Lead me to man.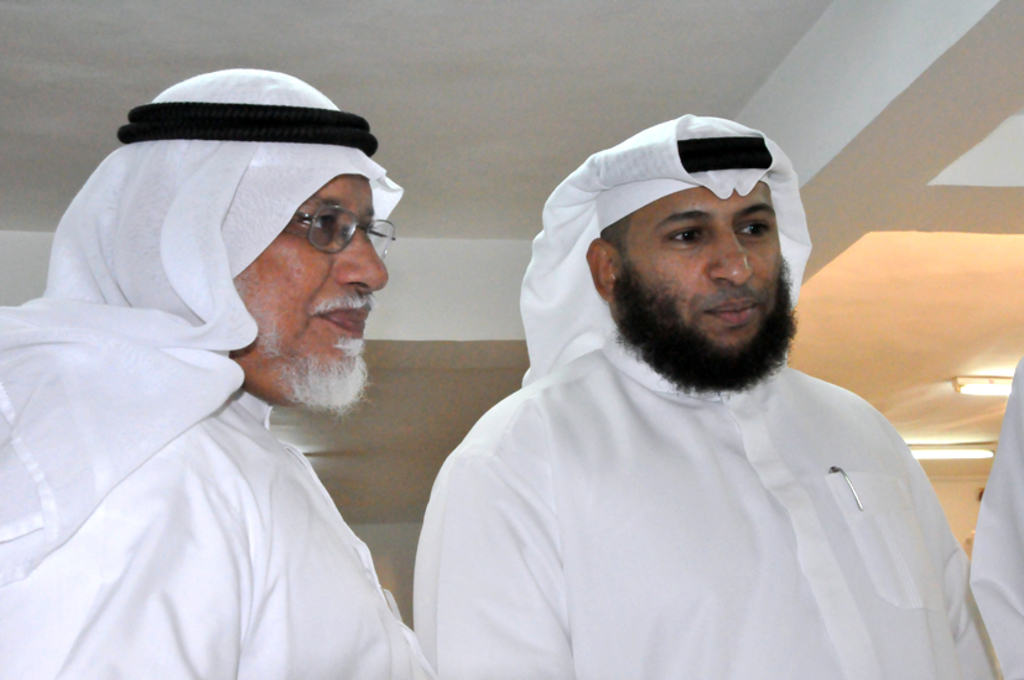
Lead to bbox(0, 62, 437, 679).
